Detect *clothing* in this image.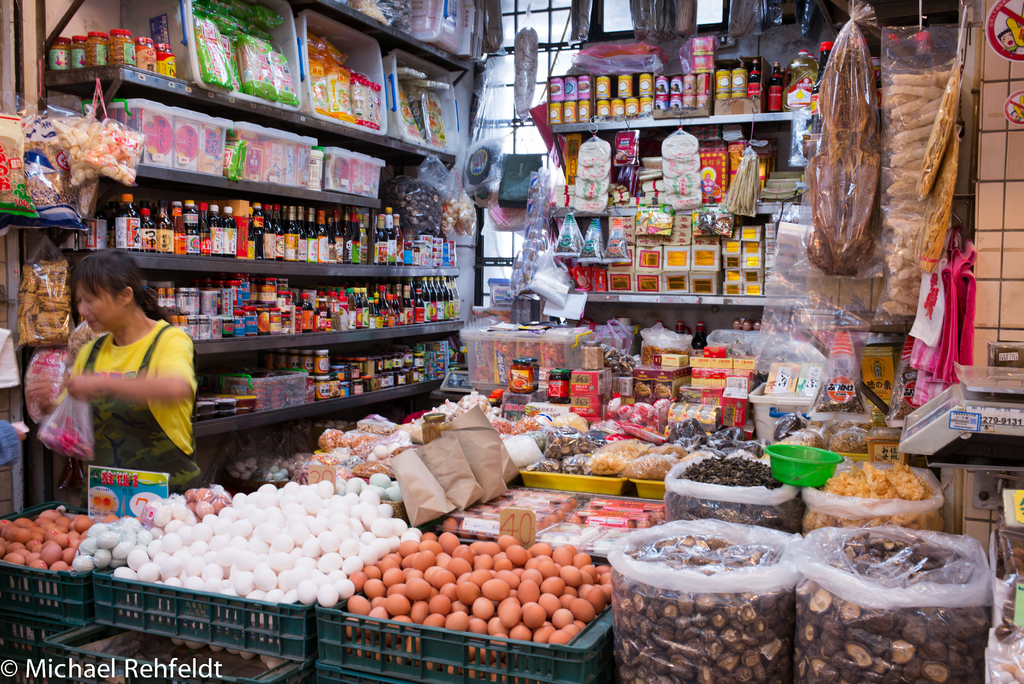
Detection: l=46, t=291, r=190, b=488.
